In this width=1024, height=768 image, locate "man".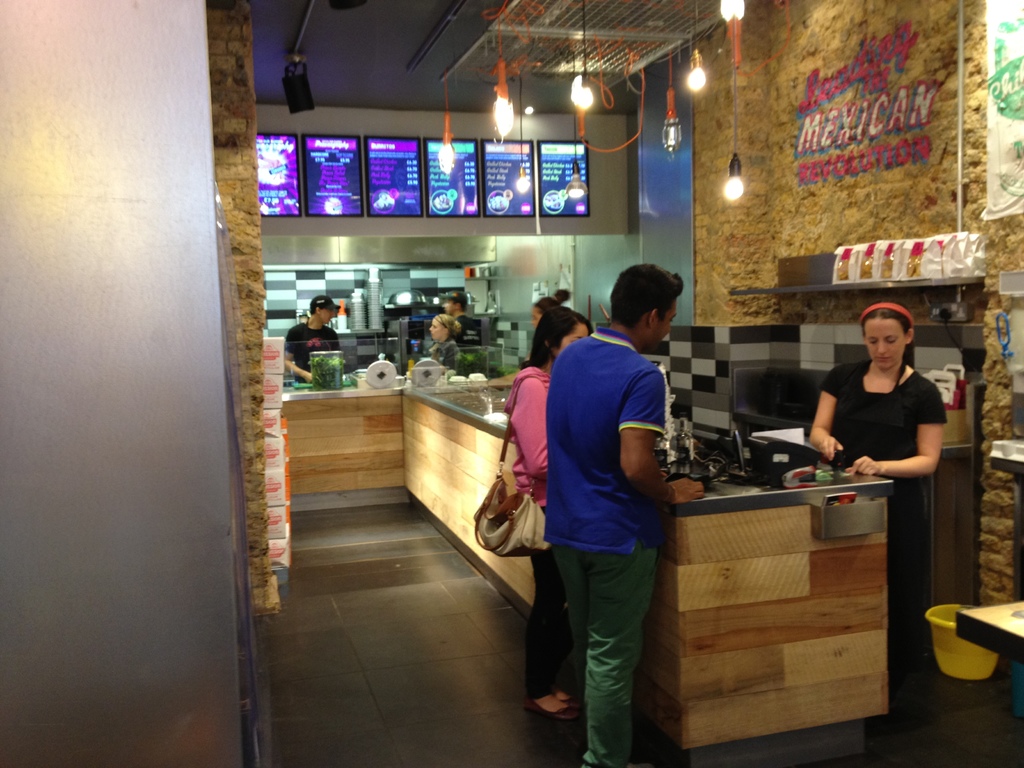
Bounding box: box(519, 266, 689, 757).
